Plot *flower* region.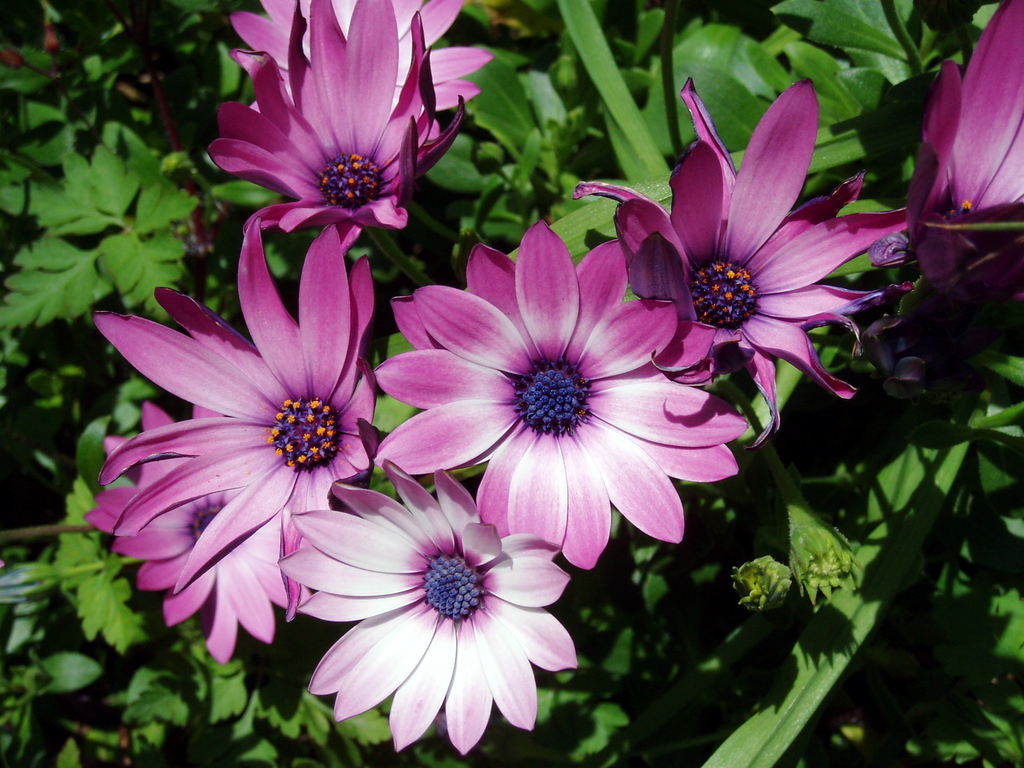
Plotted at <region>292, 483, 580, 739</region>.
